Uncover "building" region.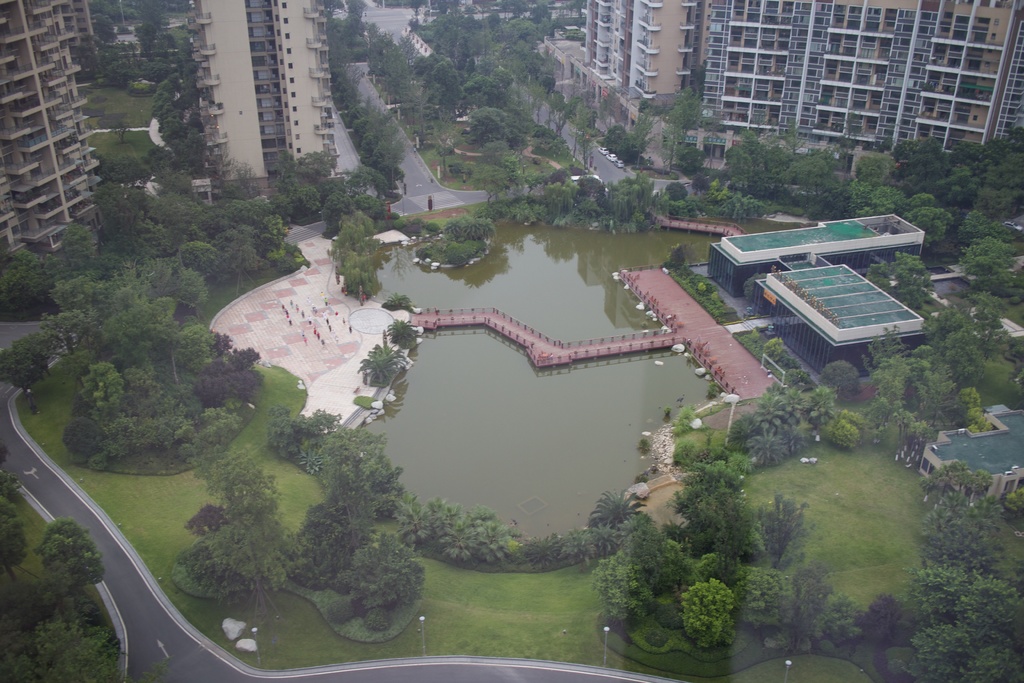
Uncovered: box(399, 26, 436, 67).
